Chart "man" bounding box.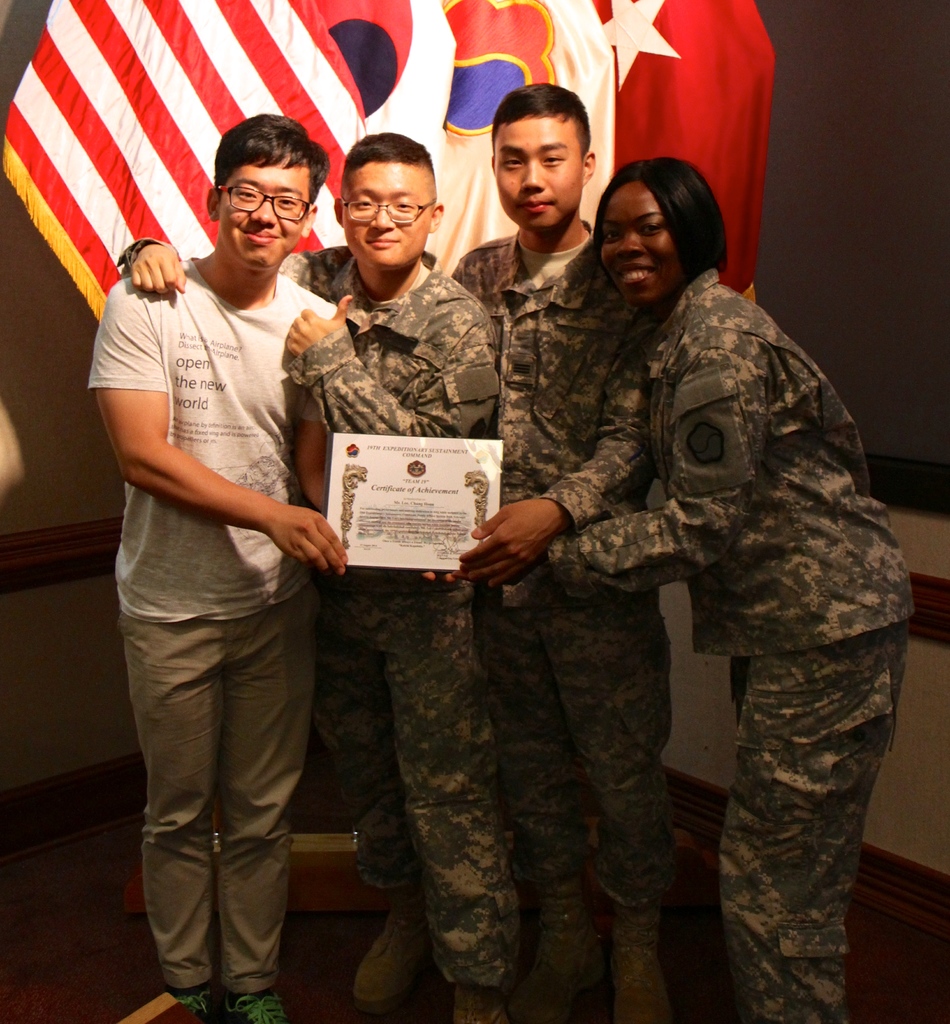
Charted: region(113, 127, 518, 1023).
